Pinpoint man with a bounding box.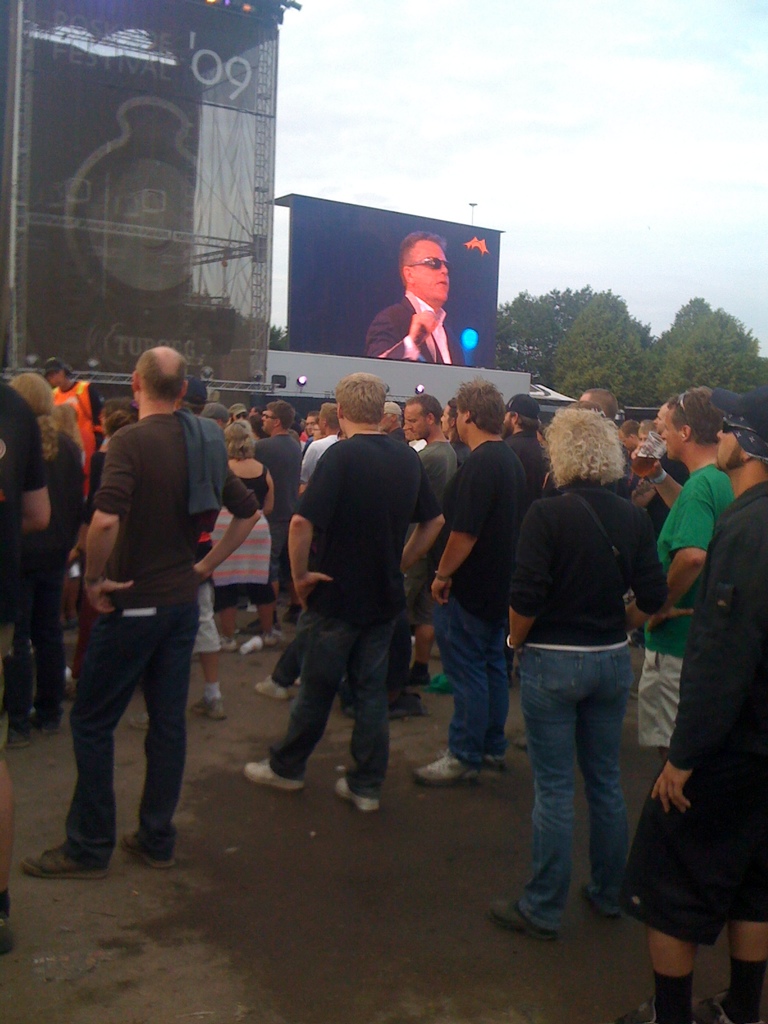
(left=257, top=401, right=308, bottom=646).
